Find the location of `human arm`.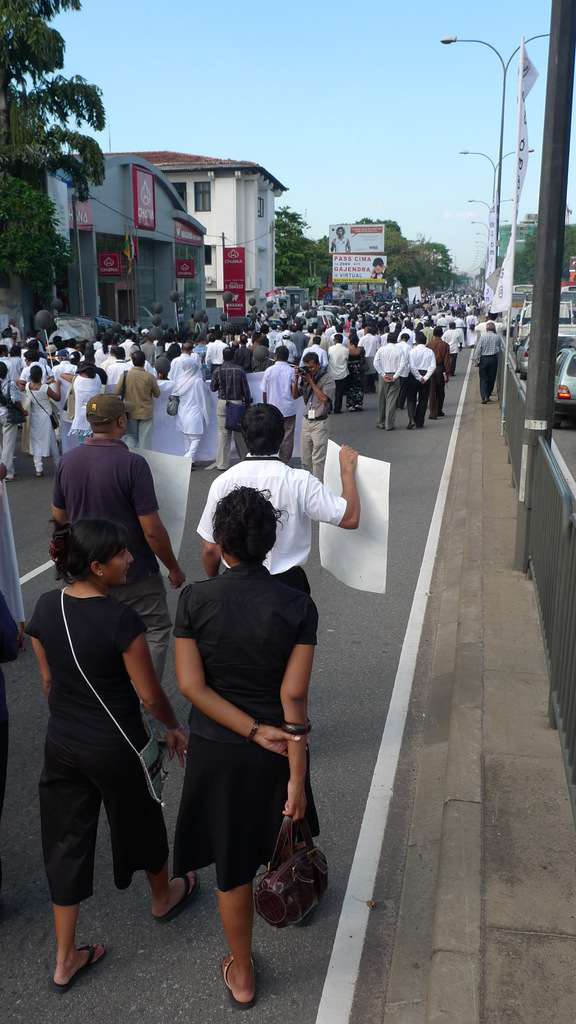
Location: x1=47 y1=462 x2=65 y2=520.
